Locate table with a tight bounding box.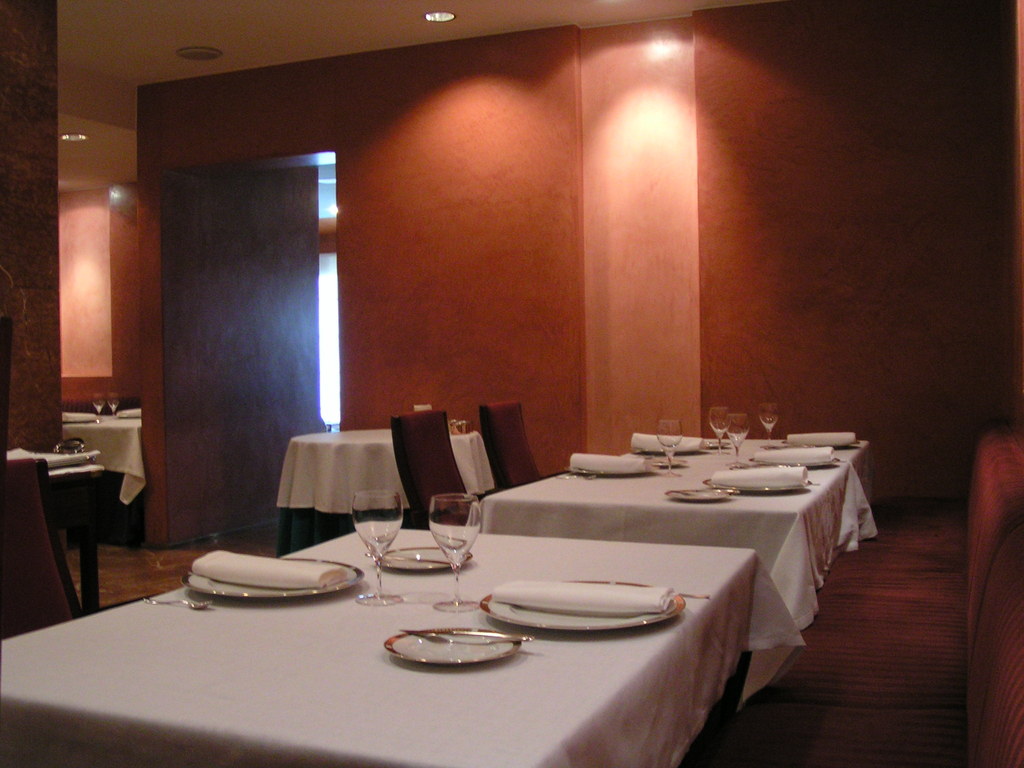
pyautogui.locateOnScreen(474, 440, 874, 653).
